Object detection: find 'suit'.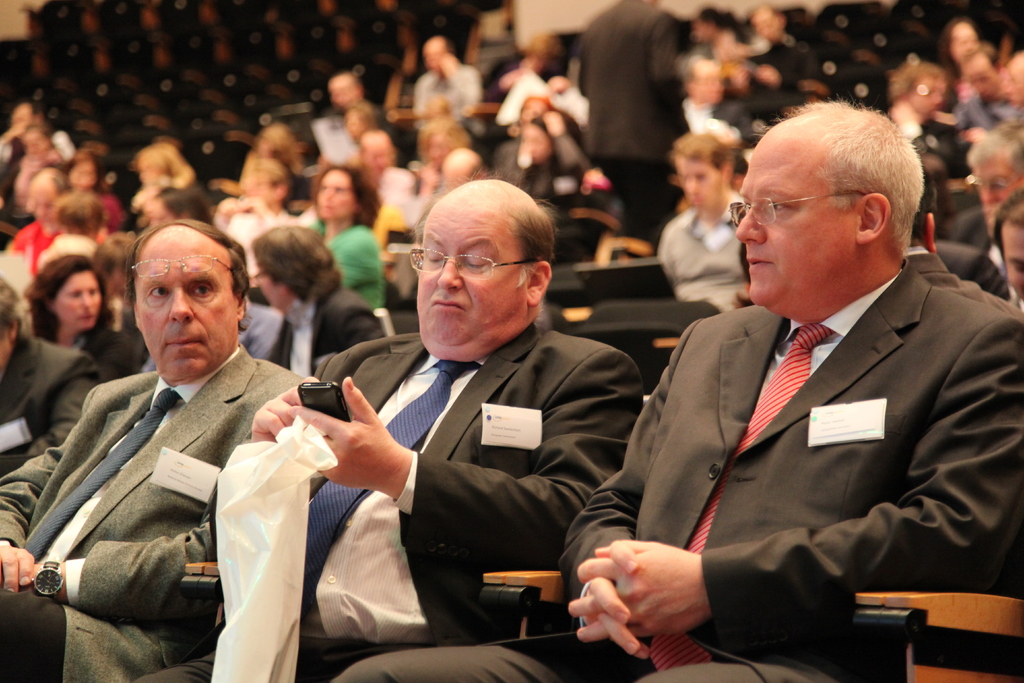
select_region(260, 280, 390, 378).
